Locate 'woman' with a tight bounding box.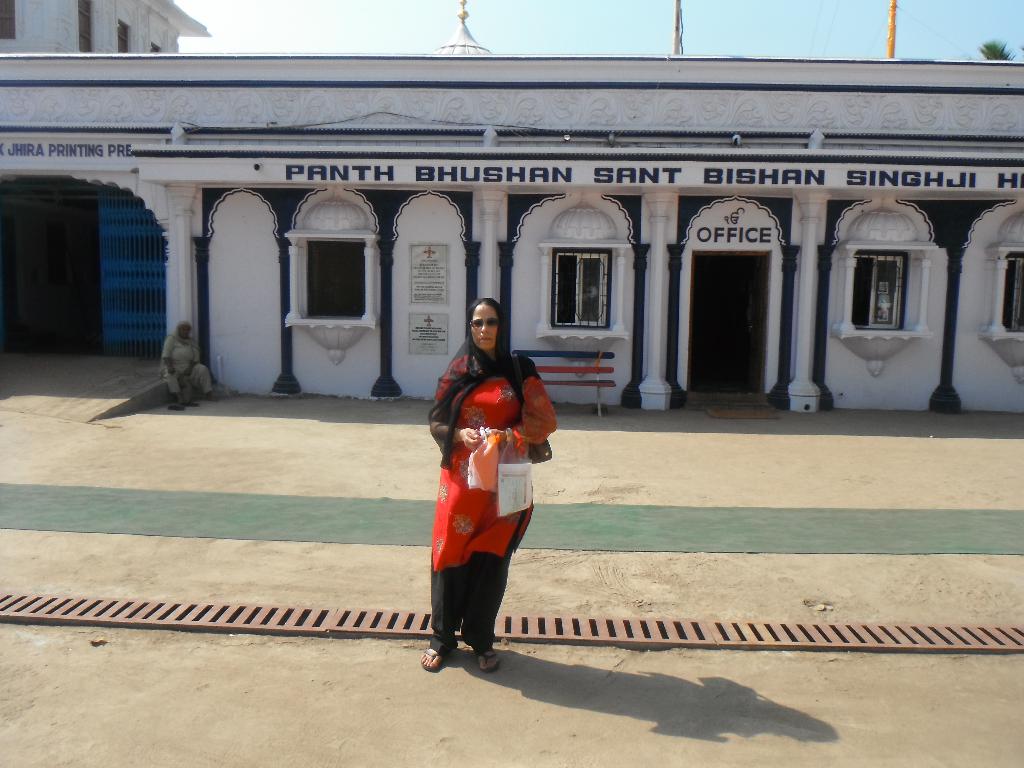
crop(156, 319, 223, 406).
